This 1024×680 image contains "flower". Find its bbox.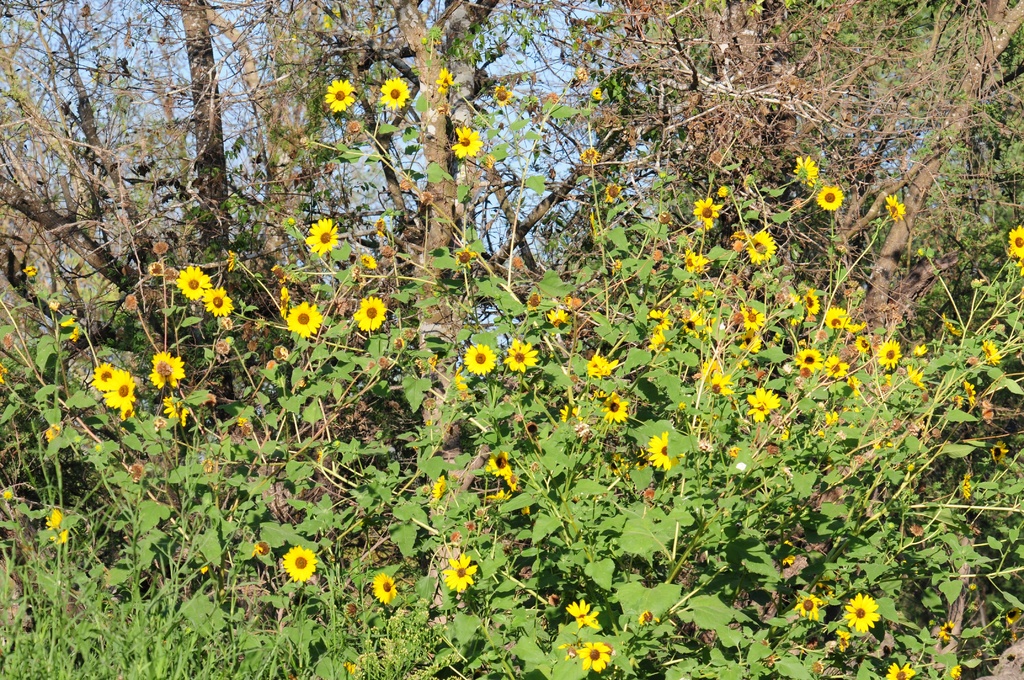
844/314/867/336.
